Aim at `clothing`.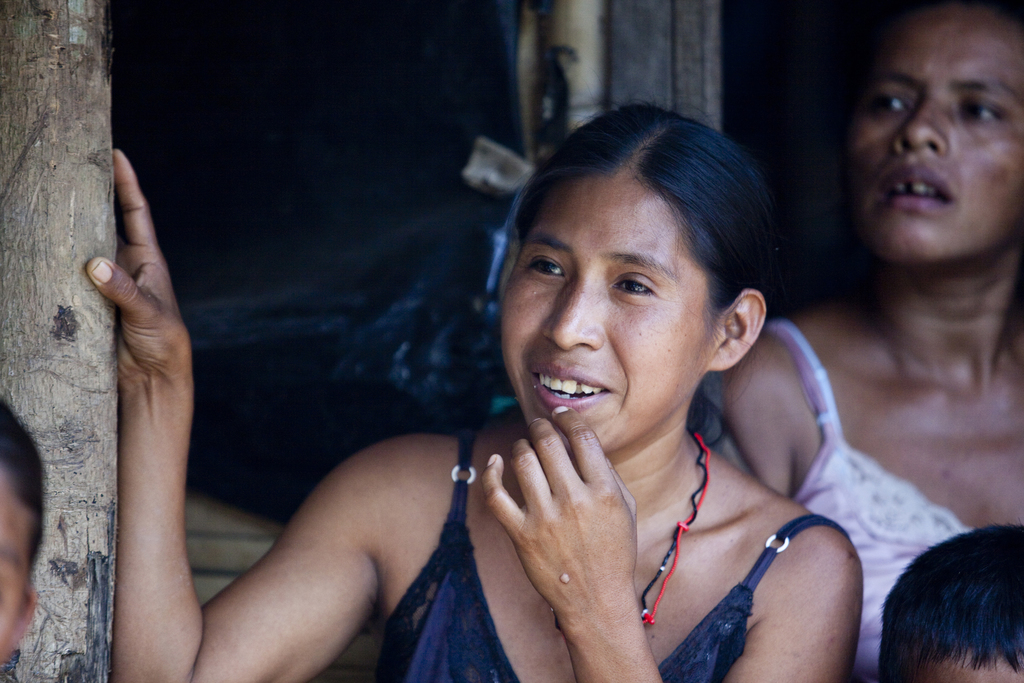
Aimed at (x1=374, y1=426, x2=852, y2=682).
